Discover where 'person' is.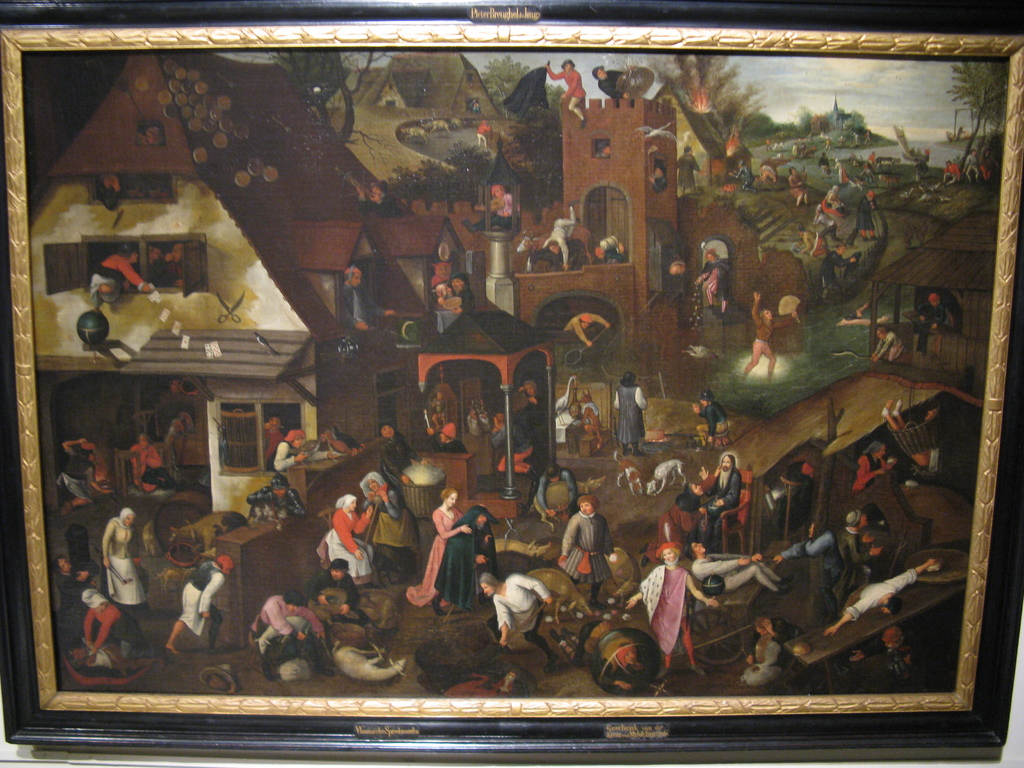
Discovered at 824, 566, 934, 640.
